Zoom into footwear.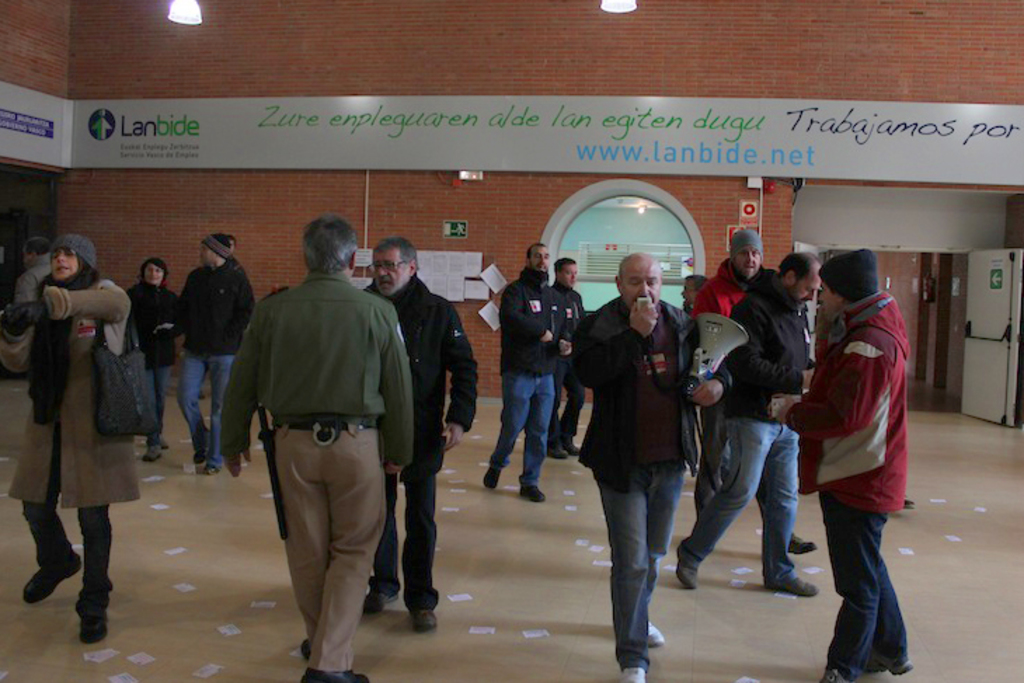
Zoom target: [x1=299, y1=638, x2=310, y2=659].
